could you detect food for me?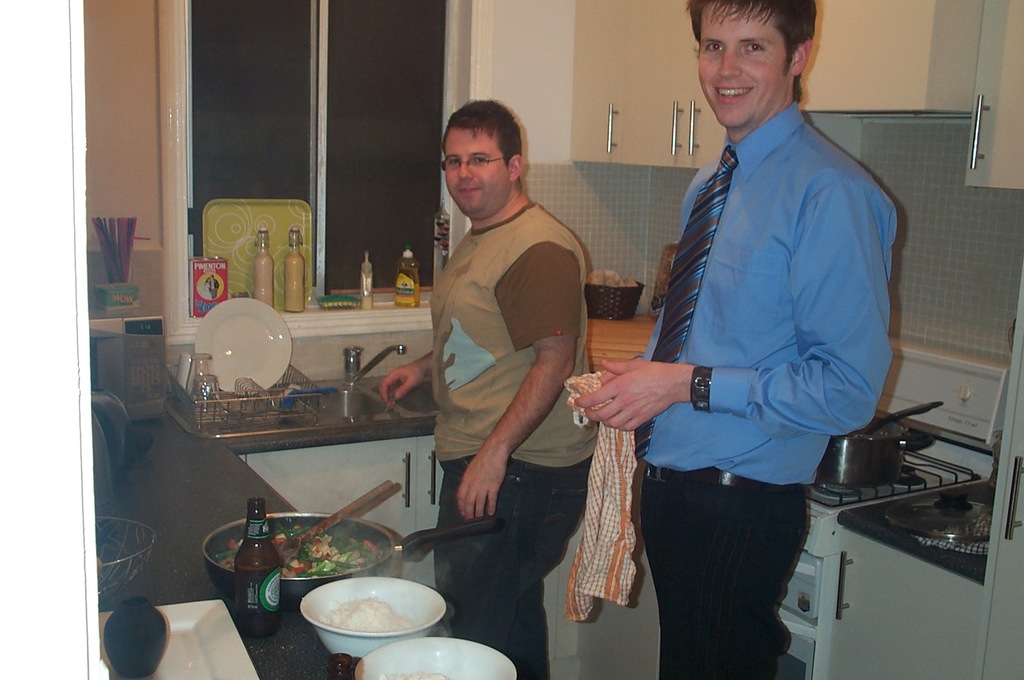
Detection result: 219,523,378,576.
